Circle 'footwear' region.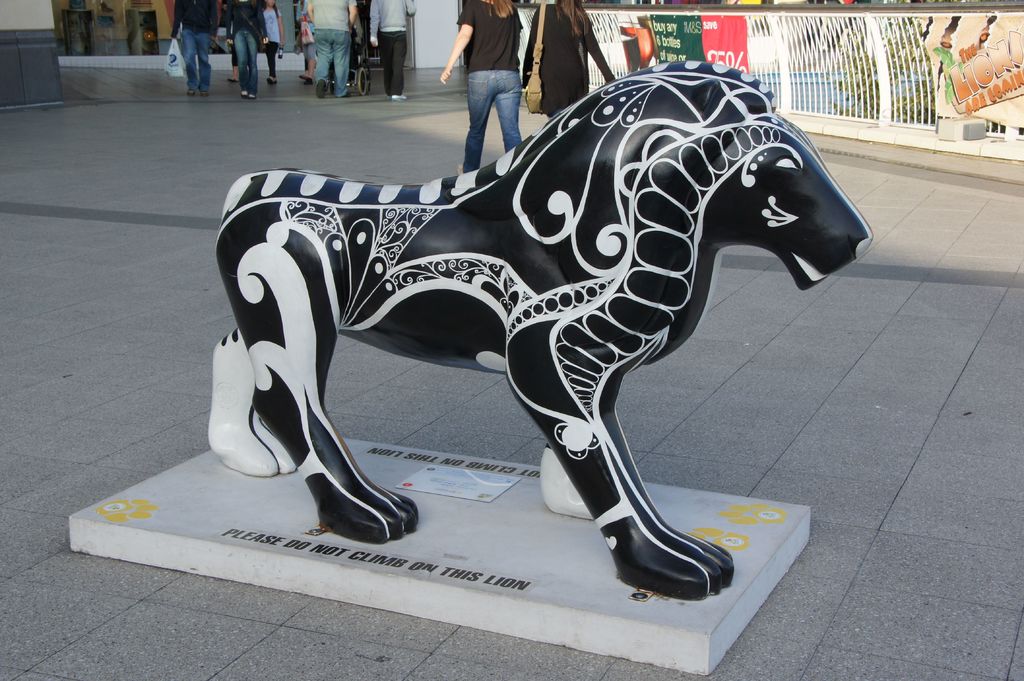
Region: [264,74,276,88].
